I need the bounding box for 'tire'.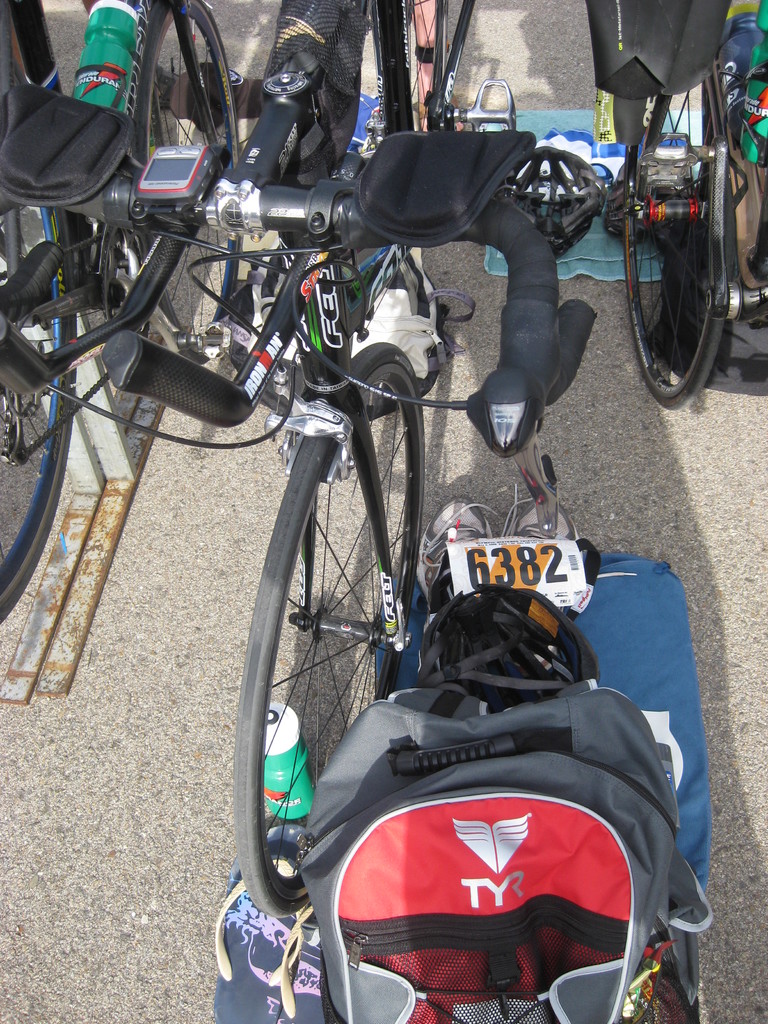
Here it is: <bbox>393, 0, 456, 134</bbox>.
